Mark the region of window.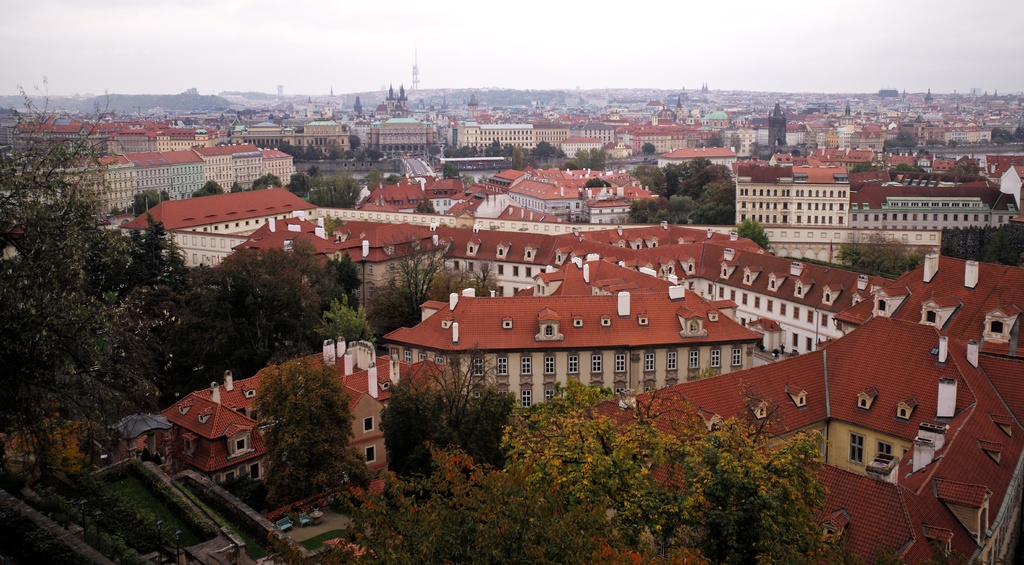
Region: (766,297,775,313).
